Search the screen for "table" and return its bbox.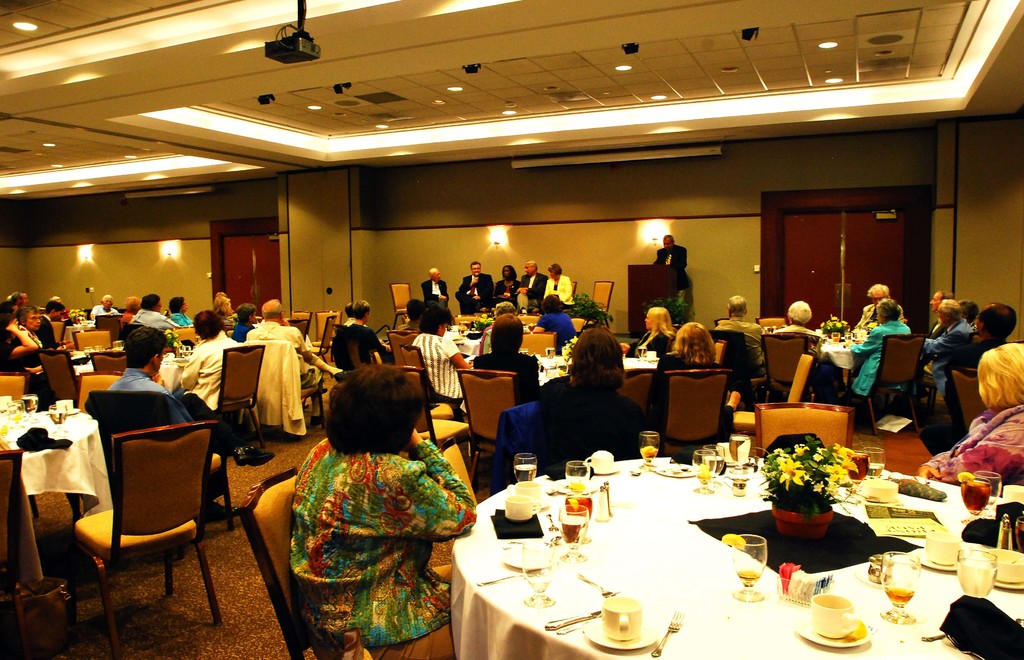
Found: crop(447, 450, 1023, 659).
